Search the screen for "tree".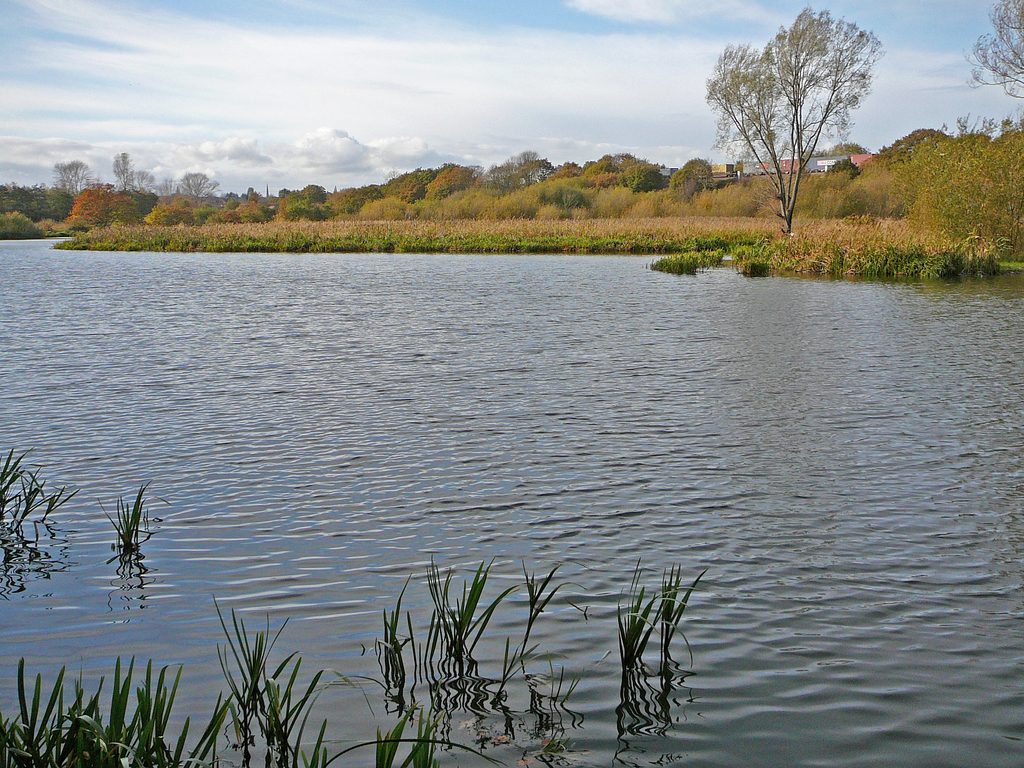
Found at (970,8,1023,108).
